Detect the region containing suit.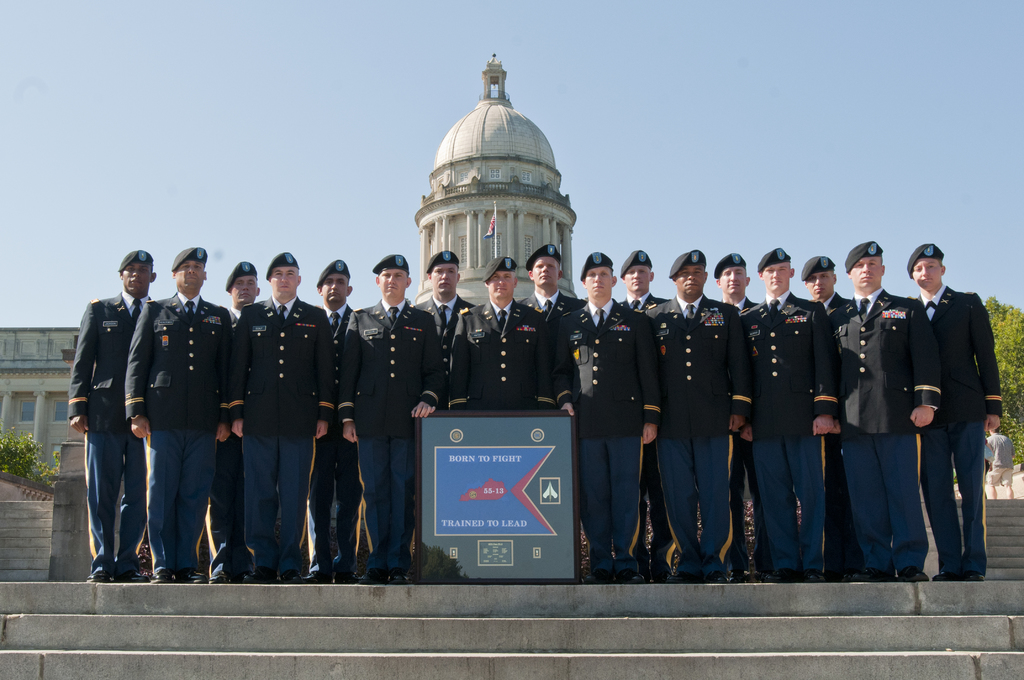
locate(63, 286, 150, 565).
